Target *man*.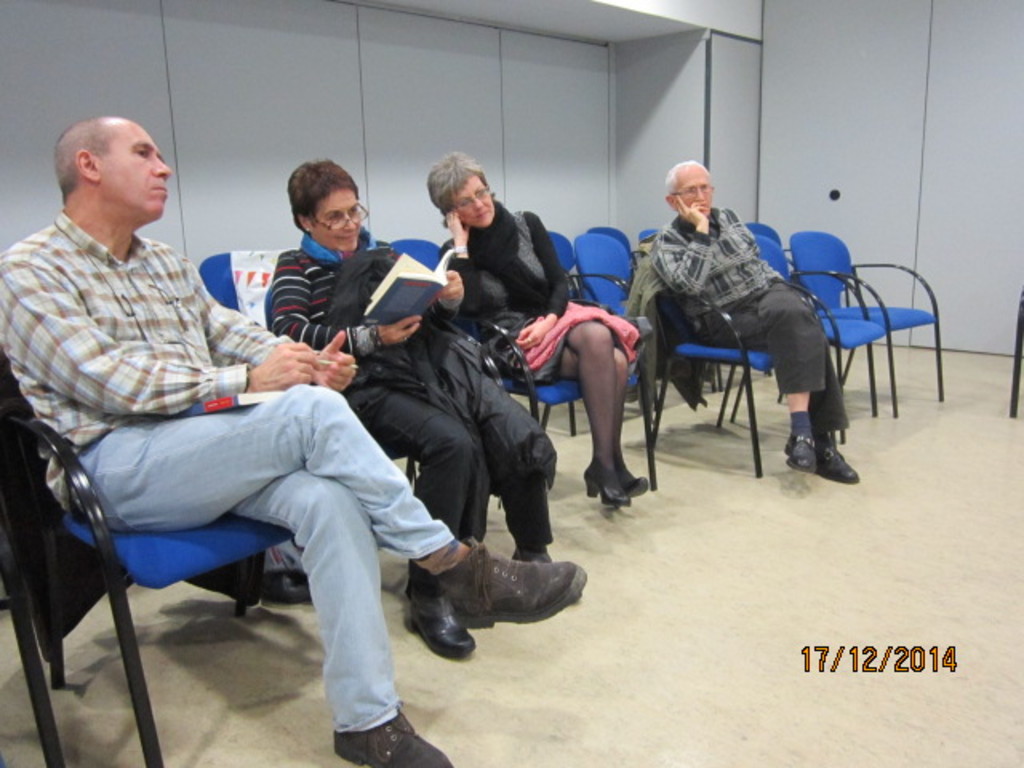
Target region: locate(0, 115, 589, 766).
